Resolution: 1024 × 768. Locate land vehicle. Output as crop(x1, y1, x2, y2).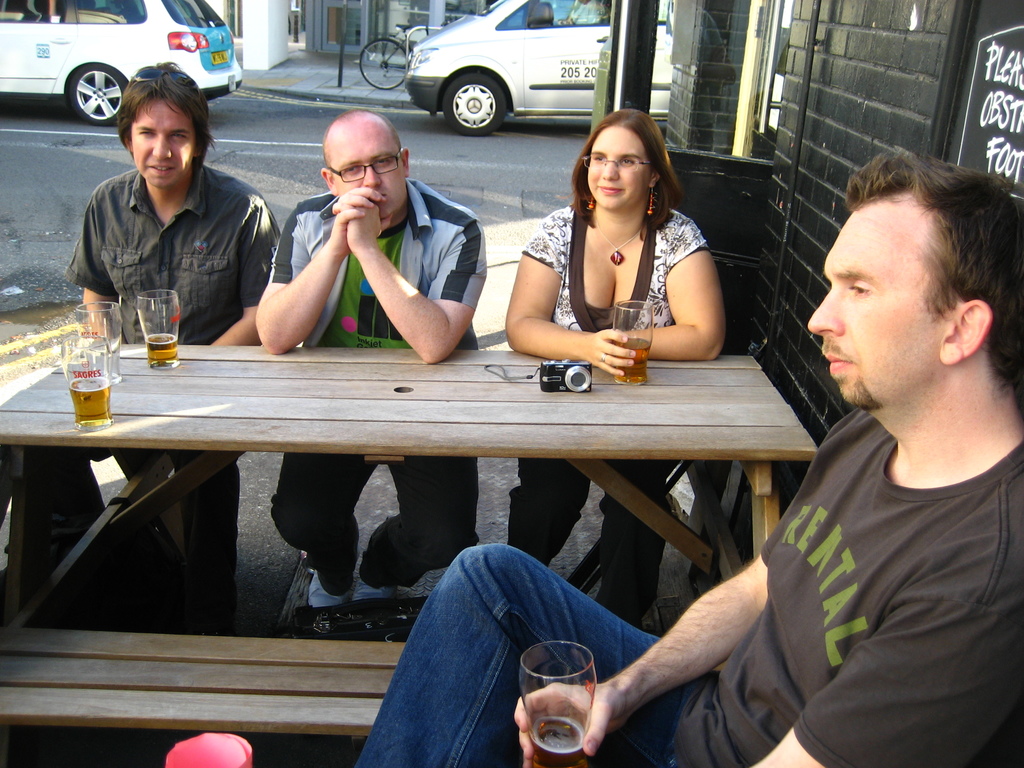
crop(358, 24, 417, 90).
